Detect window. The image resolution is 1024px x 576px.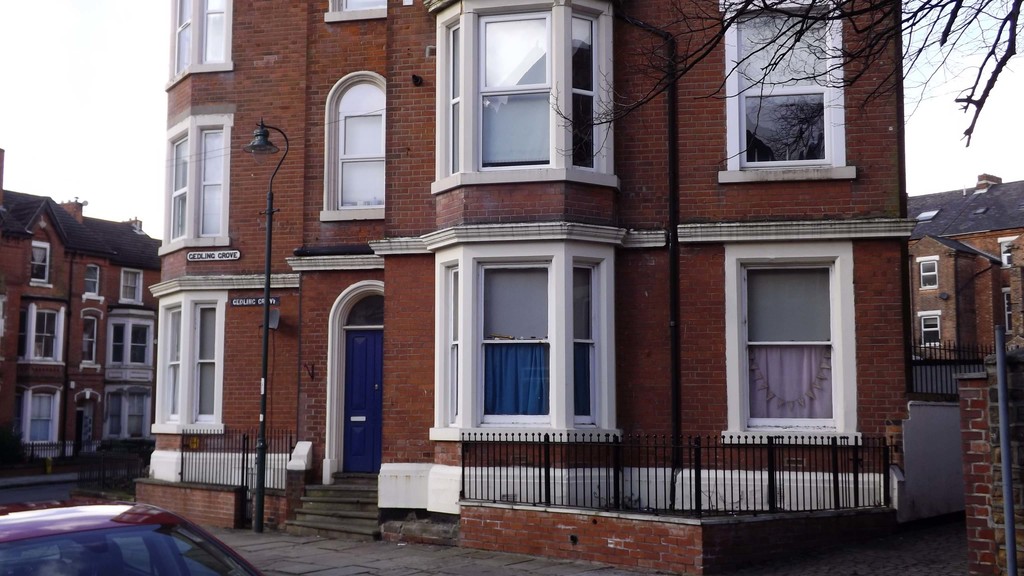
1003,238,1016,267.
